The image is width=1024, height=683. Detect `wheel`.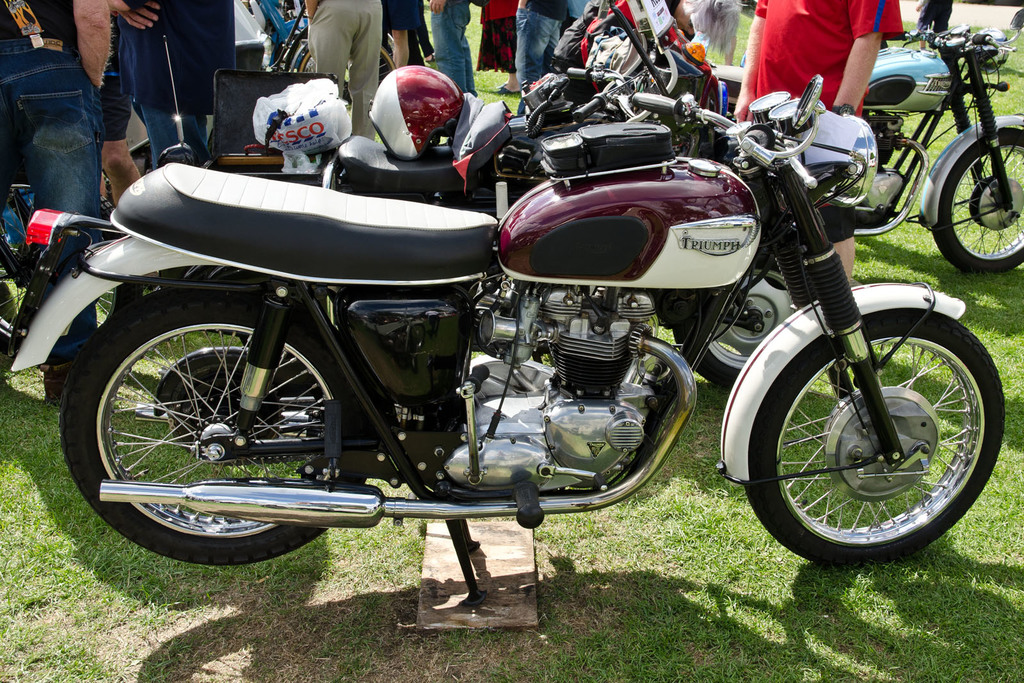
Detection: 64:290:372:566.
